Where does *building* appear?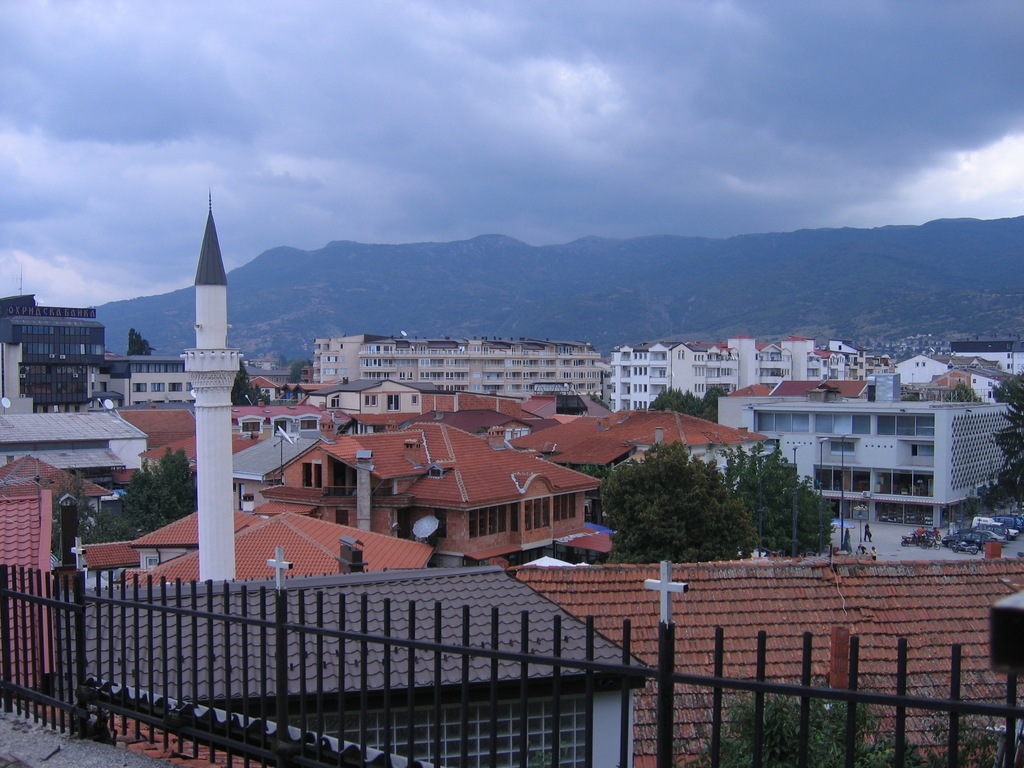
Appears at bbox(2, 268, 106, 405).
